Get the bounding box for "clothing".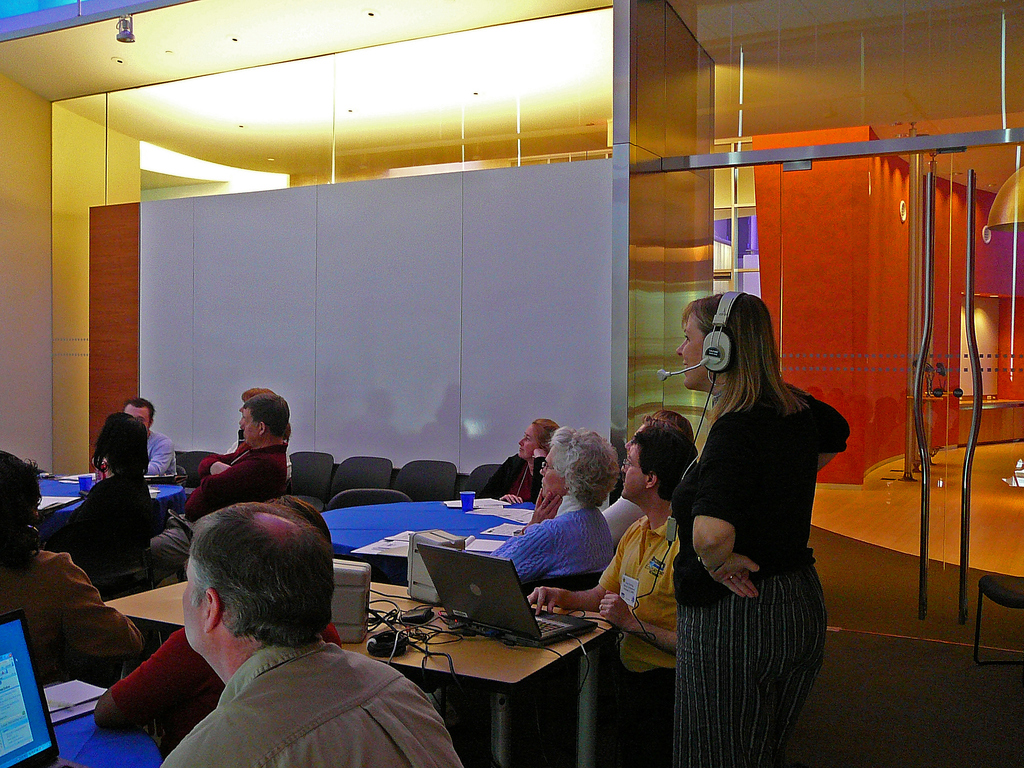
[483, 450, 548, 501].
